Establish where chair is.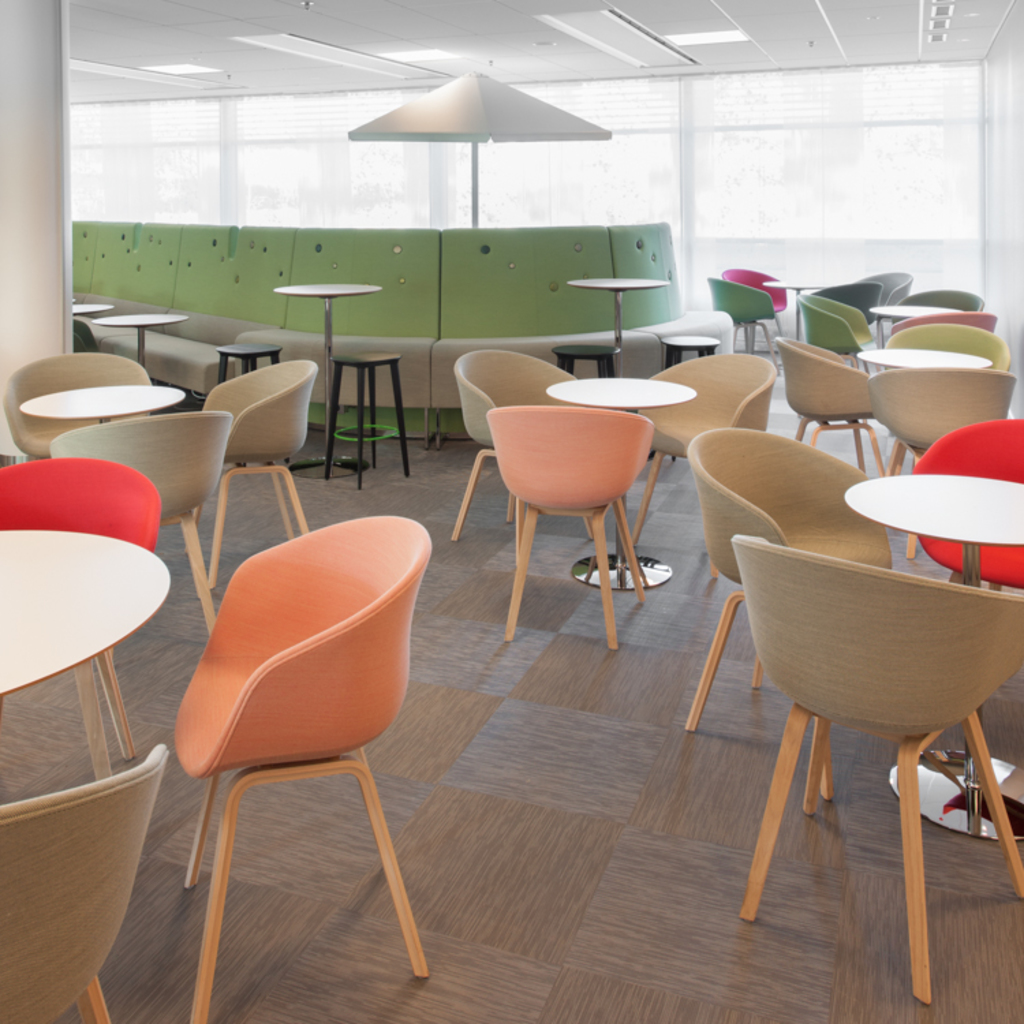
Established at region(446, 352, 595, 569).
